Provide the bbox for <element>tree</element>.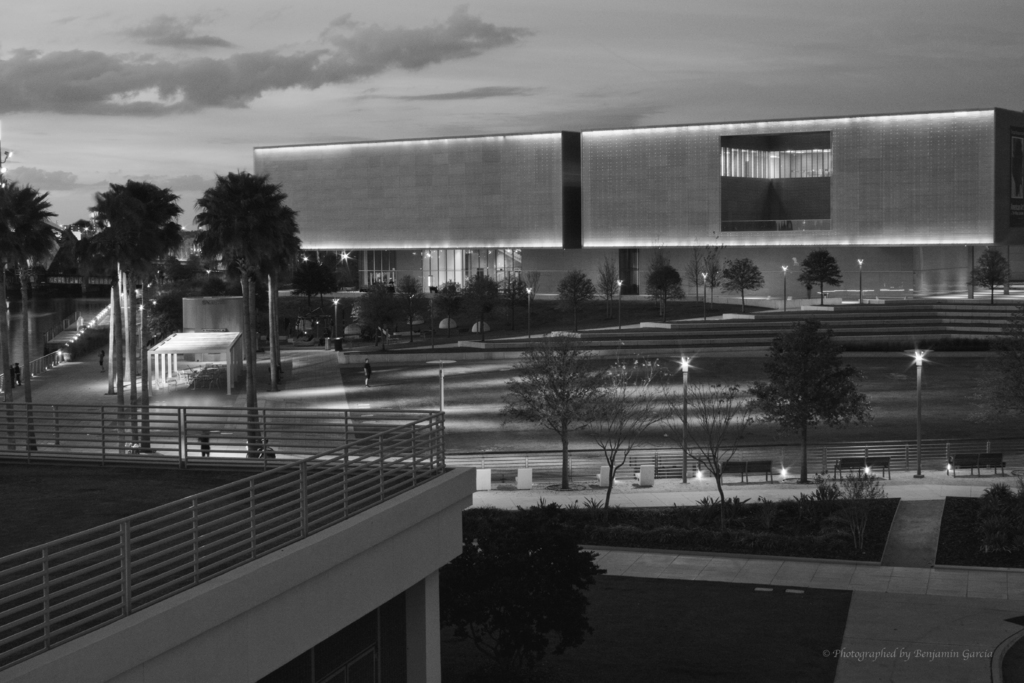
BBox(796, 251, 829, 299).
